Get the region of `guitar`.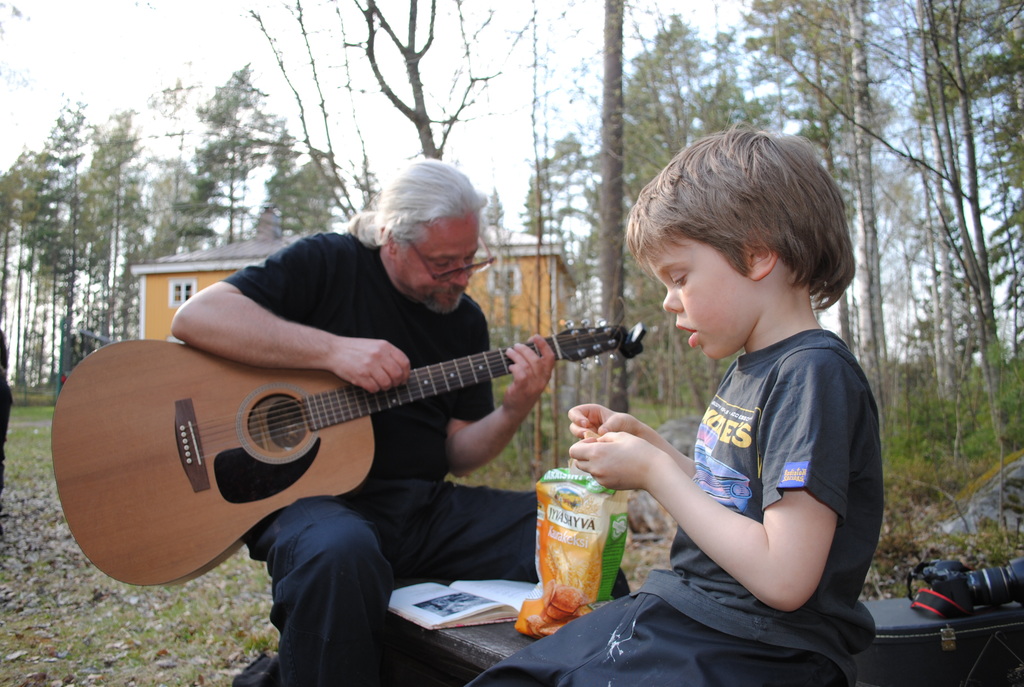
50/319/644/587.
